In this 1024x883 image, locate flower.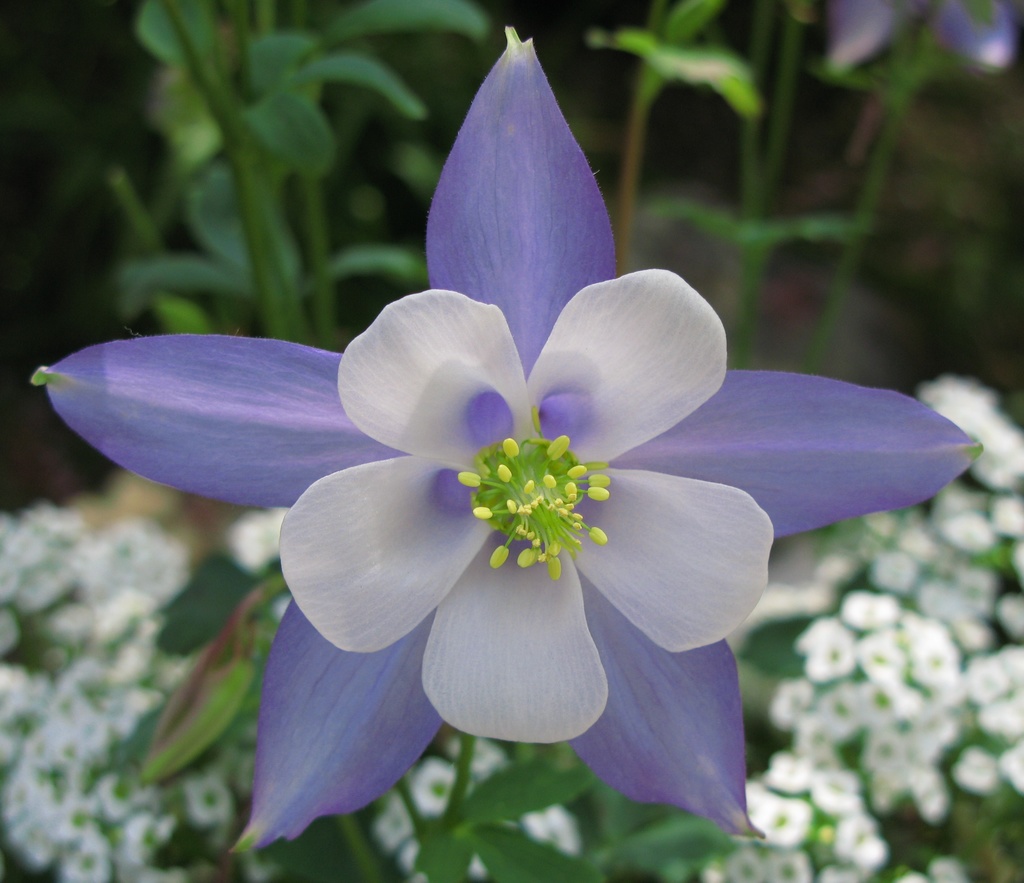
Bounding box: (228,115,804,847).
